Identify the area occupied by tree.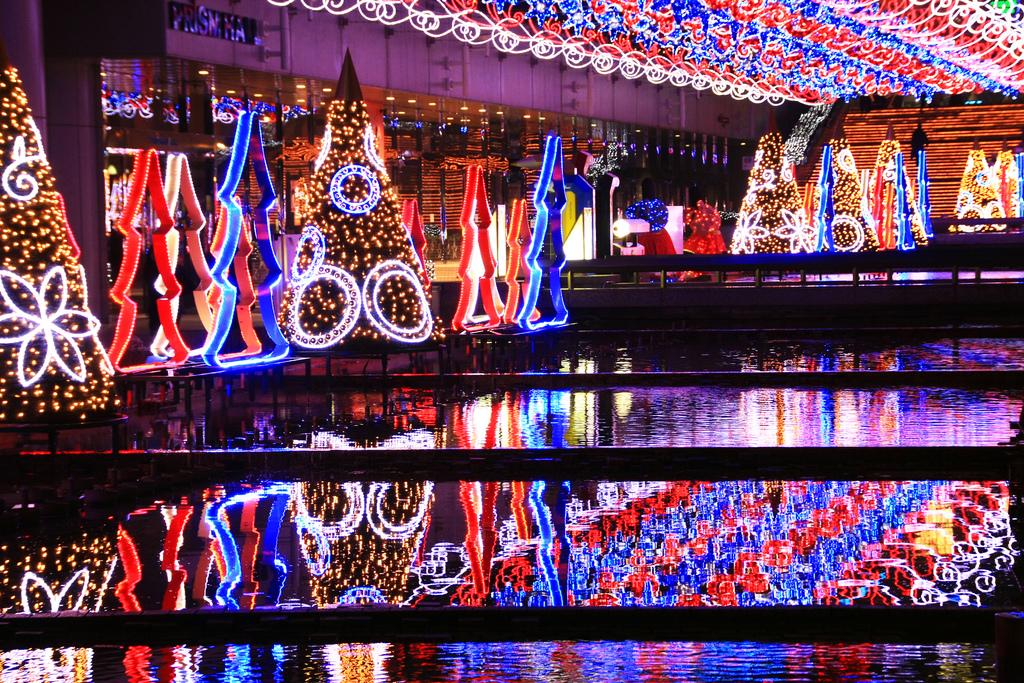
Area: <box>150,150,217,355</box>.
